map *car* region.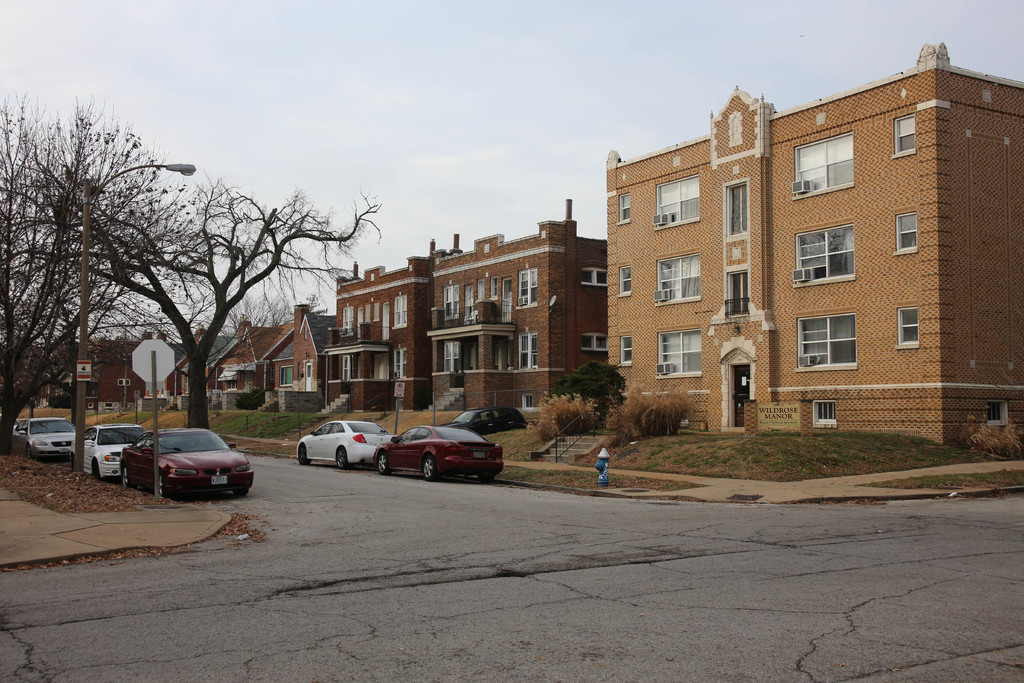
Mapped to 81:422:152:478.
